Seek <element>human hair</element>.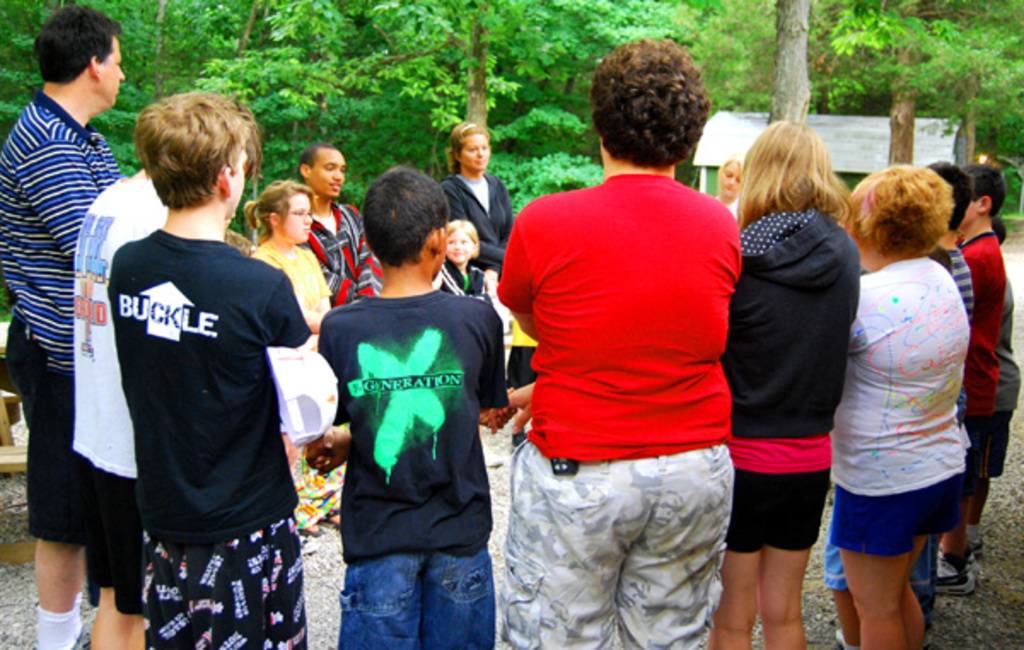
(447,218,481,264).
